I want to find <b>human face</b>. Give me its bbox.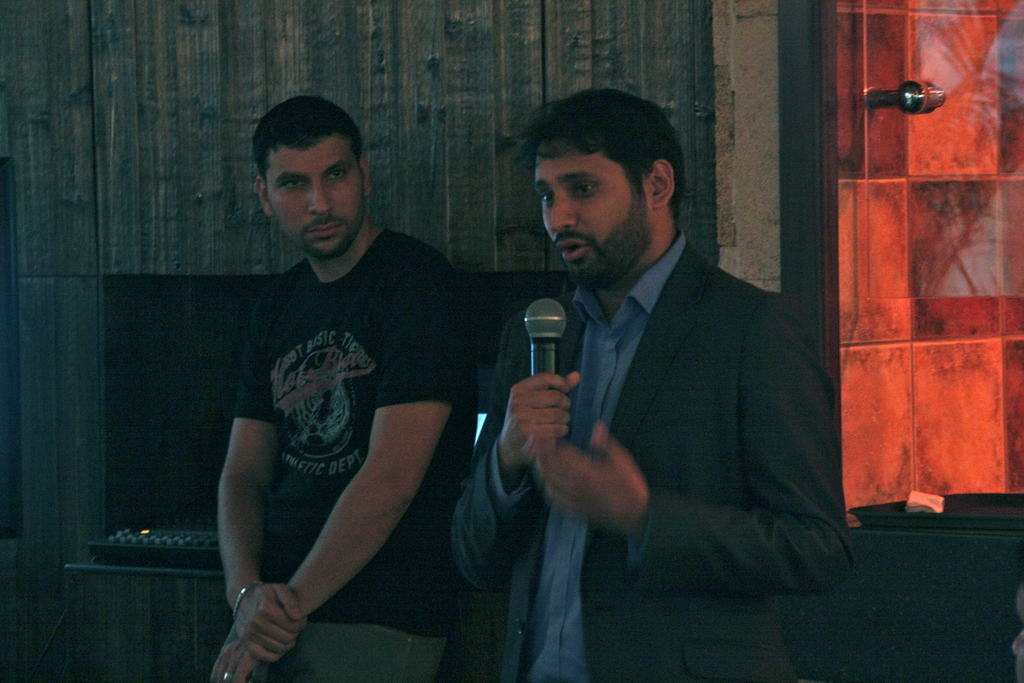
(266, 134, 356, 265).
